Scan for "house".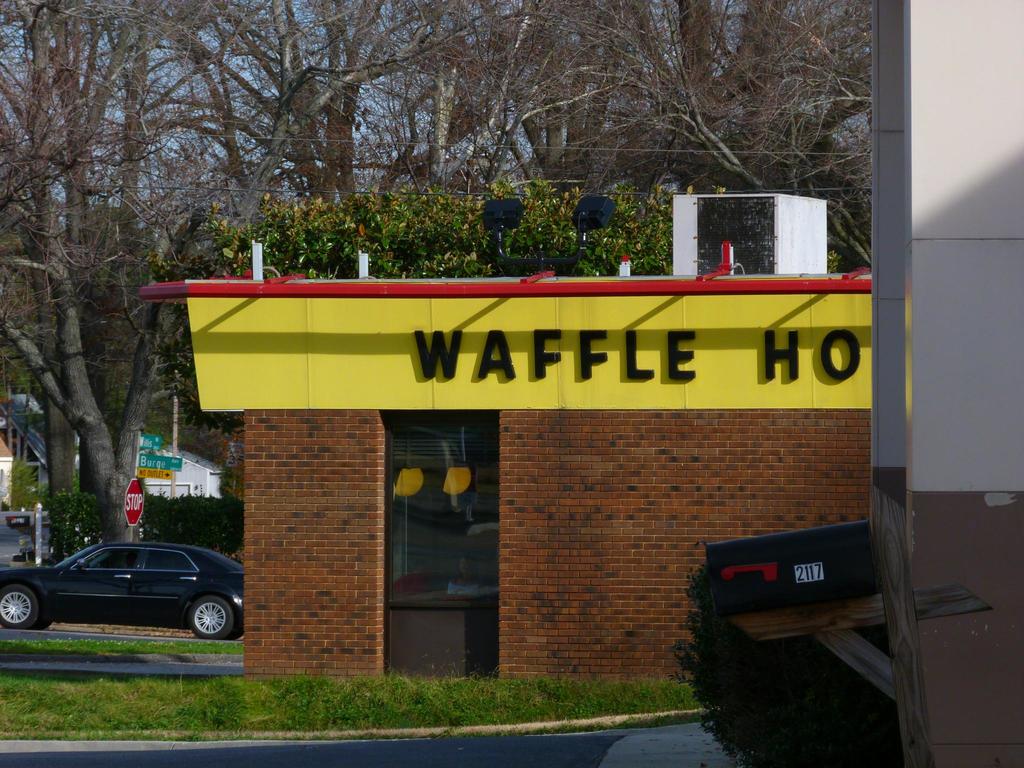
Scan result: Rect(123, 189, 880, 680).
